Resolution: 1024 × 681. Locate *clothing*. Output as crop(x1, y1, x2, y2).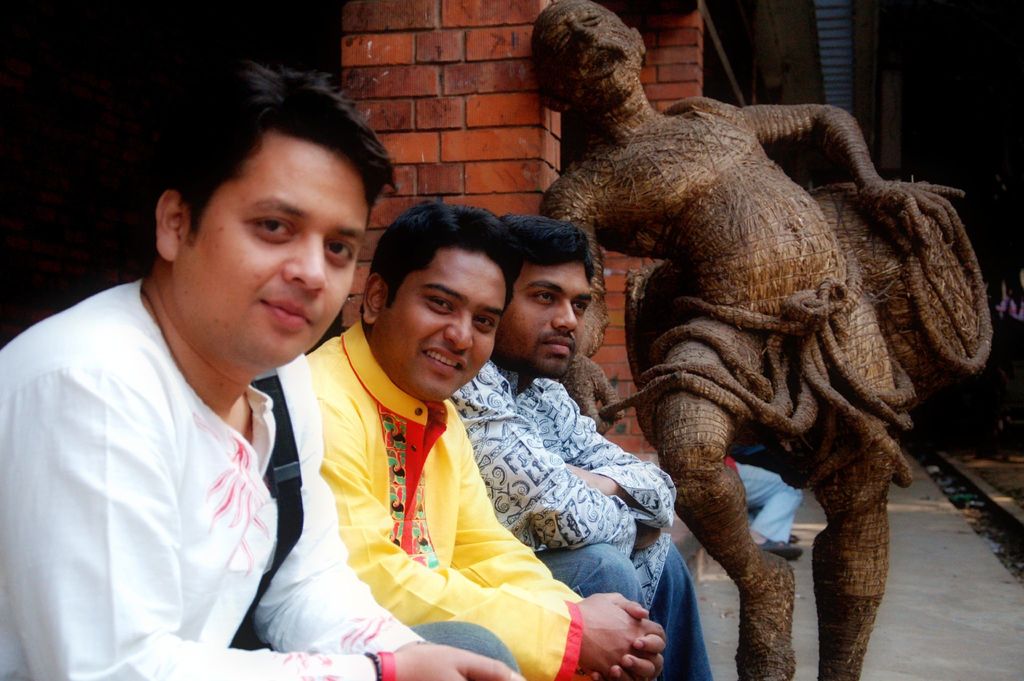
crop(724, 454, 805, 548).
